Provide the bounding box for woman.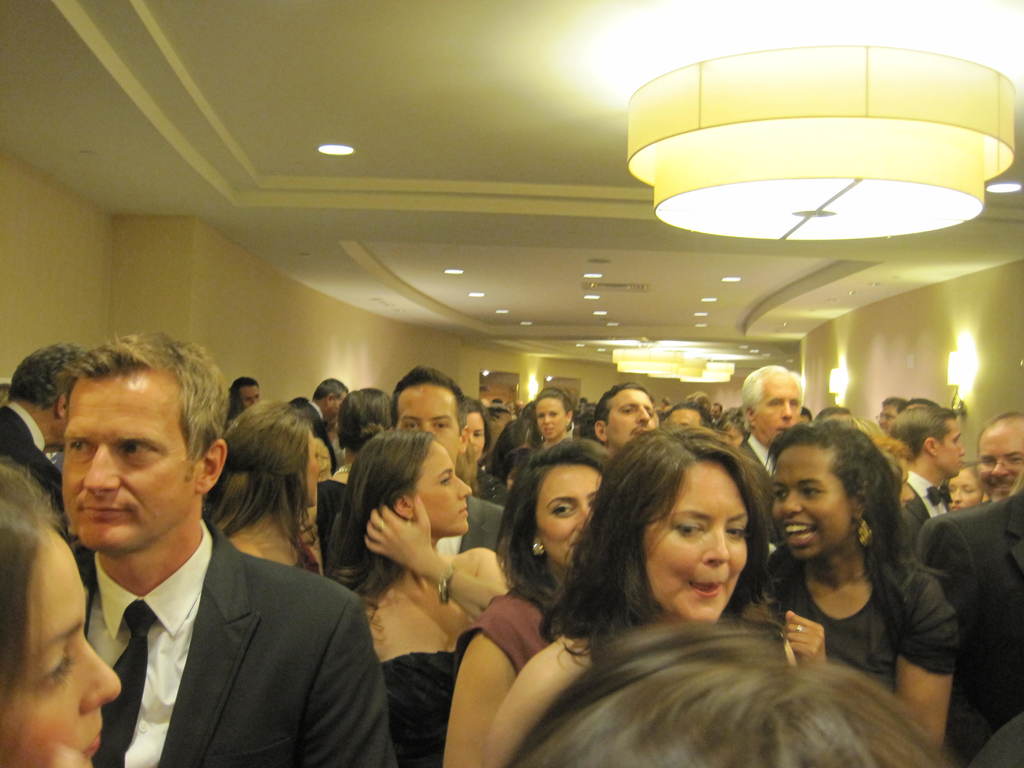
rect(0, 461, 122, 767).
